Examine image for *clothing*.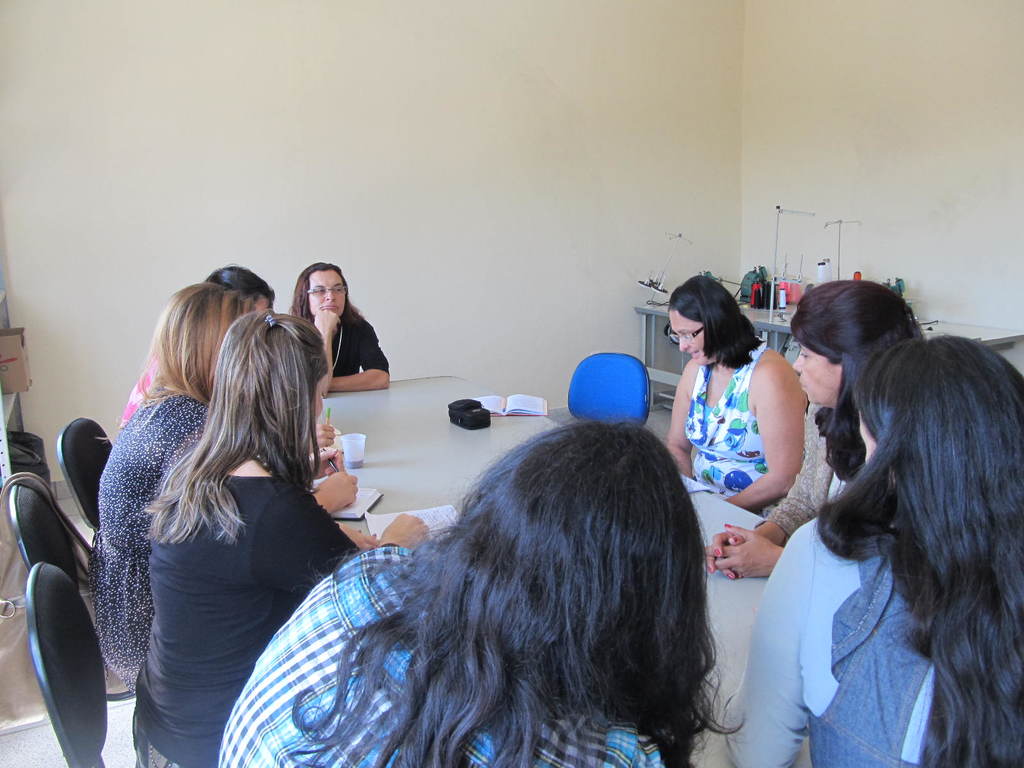
Examination result: [x1=133, y1=444, x2=364, y2=767].
